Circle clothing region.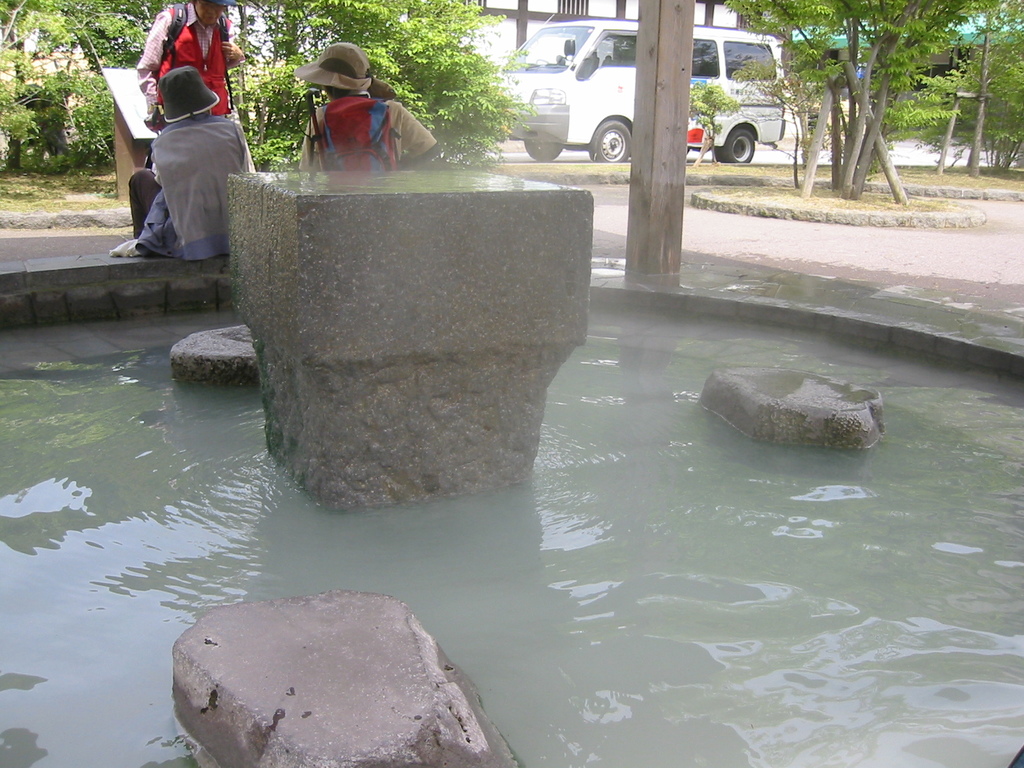
Region: <region>141, 4, 243, 124</region>.
